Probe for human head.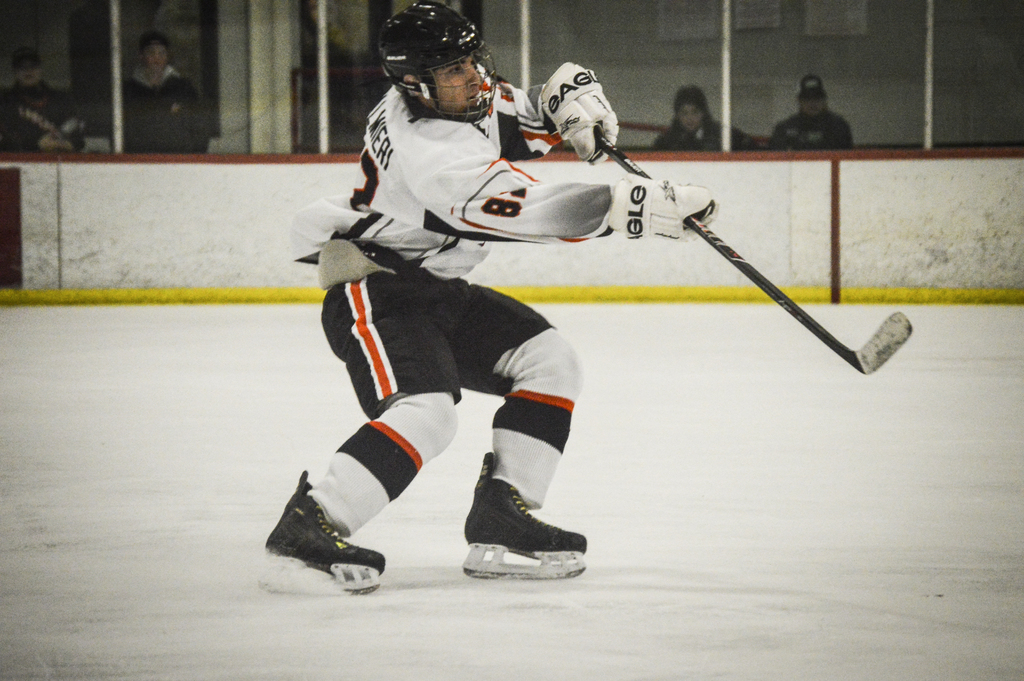
Probe result: pyautogui.locateOnScreen(140, 31, 171, 68).
